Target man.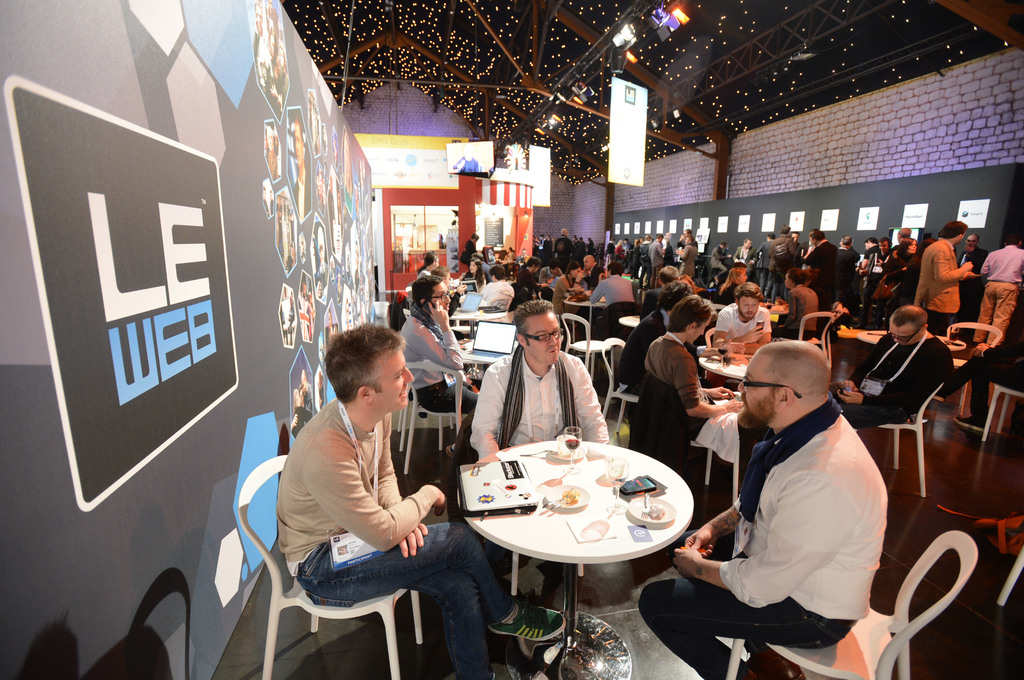
Target region: crop(978, 239, 1023, 367).
